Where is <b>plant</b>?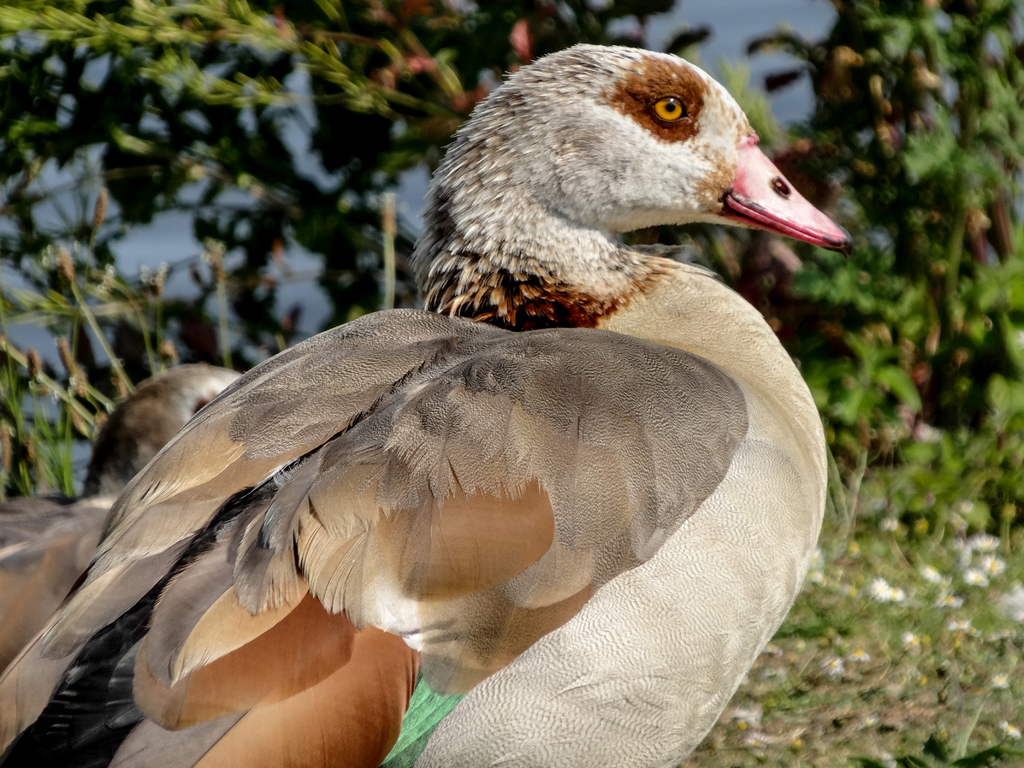
rect(809, 323, 921, 530).
